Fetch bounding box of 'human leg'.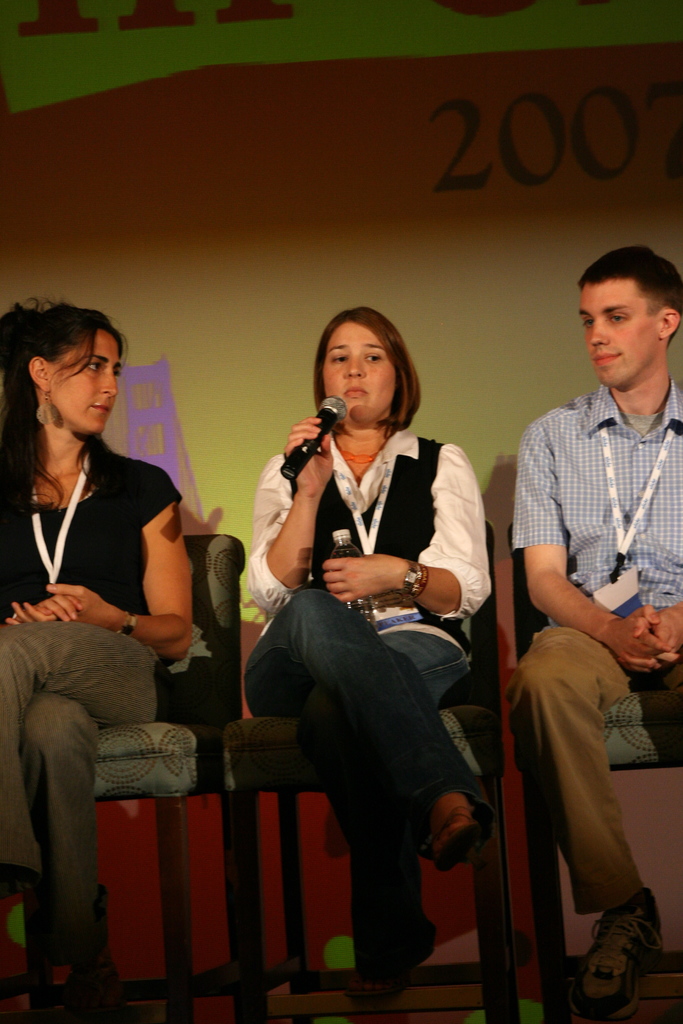
Bbox: box(0, 614, 175, 991).
